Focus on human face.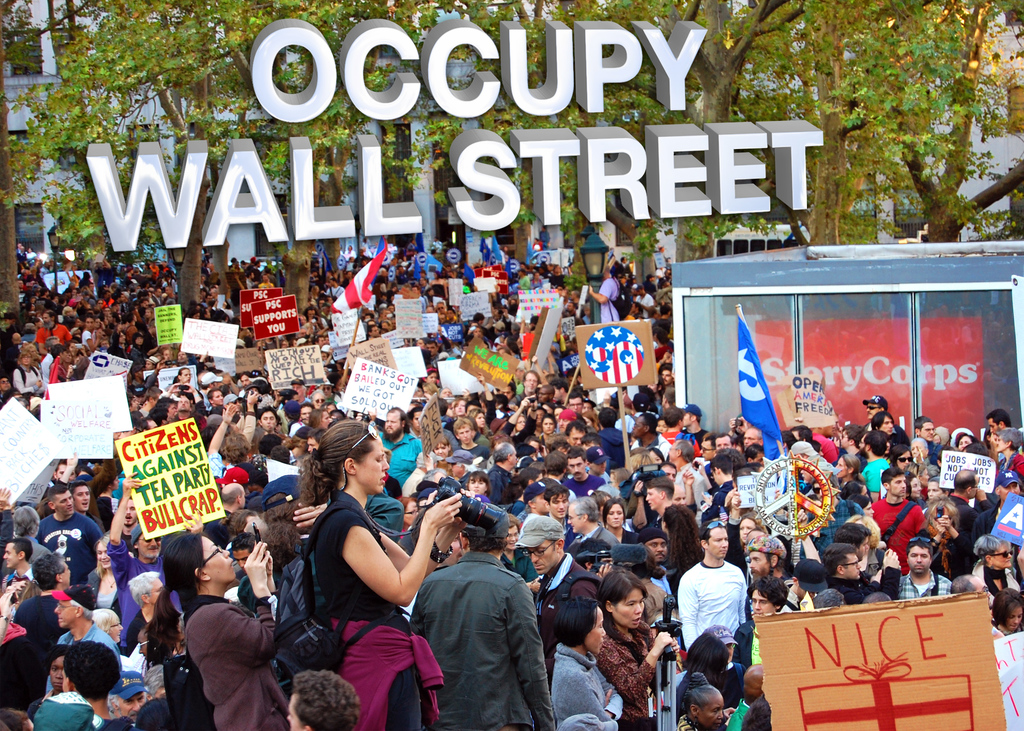
Focused at rect(650, 383, 662, 394).
